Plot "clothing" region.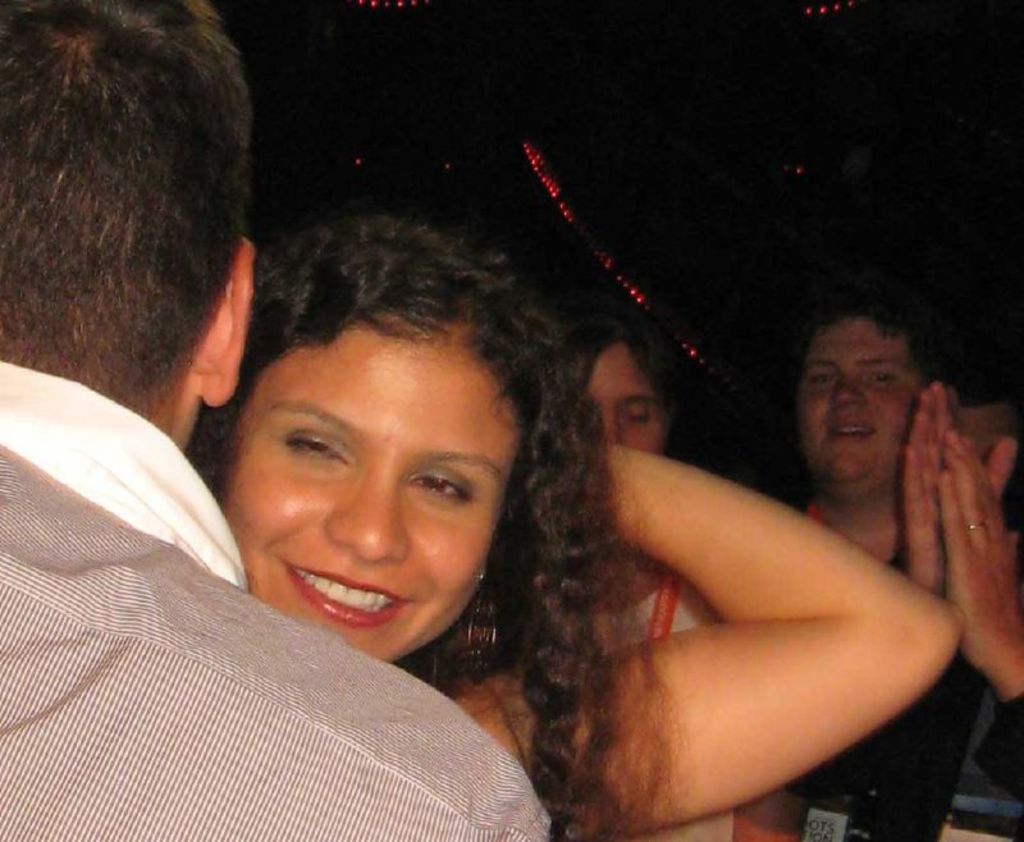
Plotted at [x1=568, y1=573, x2=791, y2=841].
